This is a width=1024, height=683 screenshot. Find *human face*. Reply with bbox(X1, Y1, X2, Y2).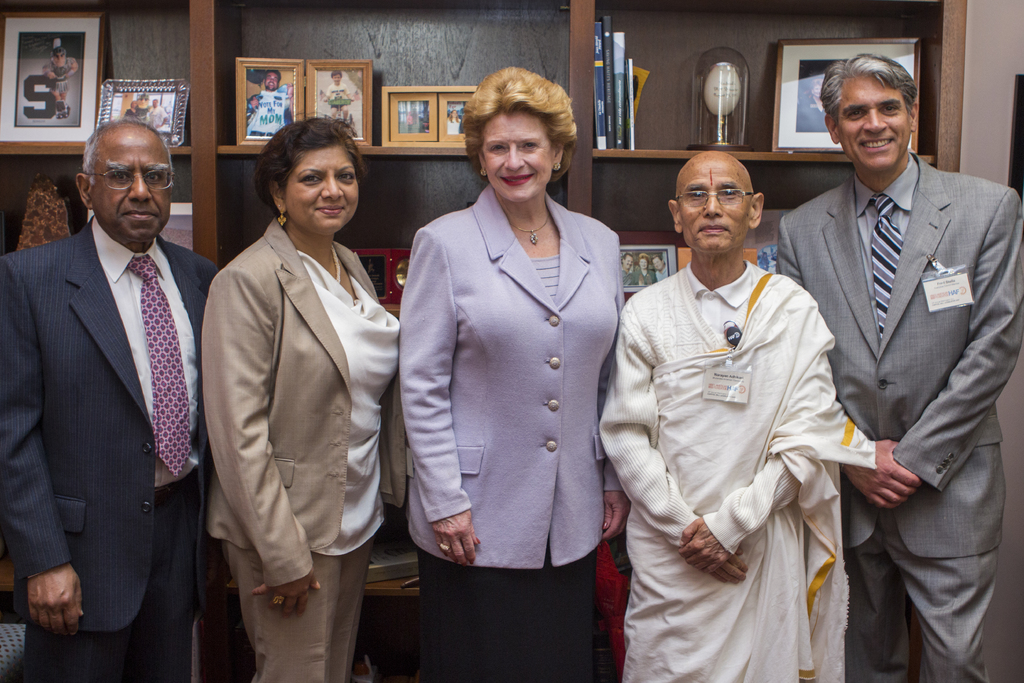
bbox(838, 74, 909, 170).
